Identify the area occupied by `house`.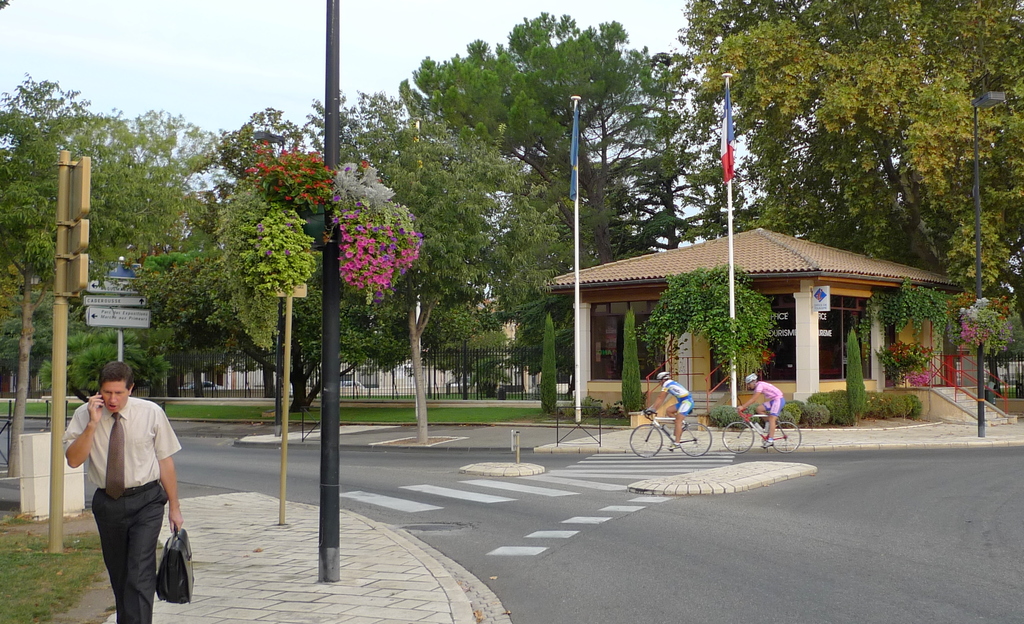
Area: bbox(548, 229, 961, 415).
